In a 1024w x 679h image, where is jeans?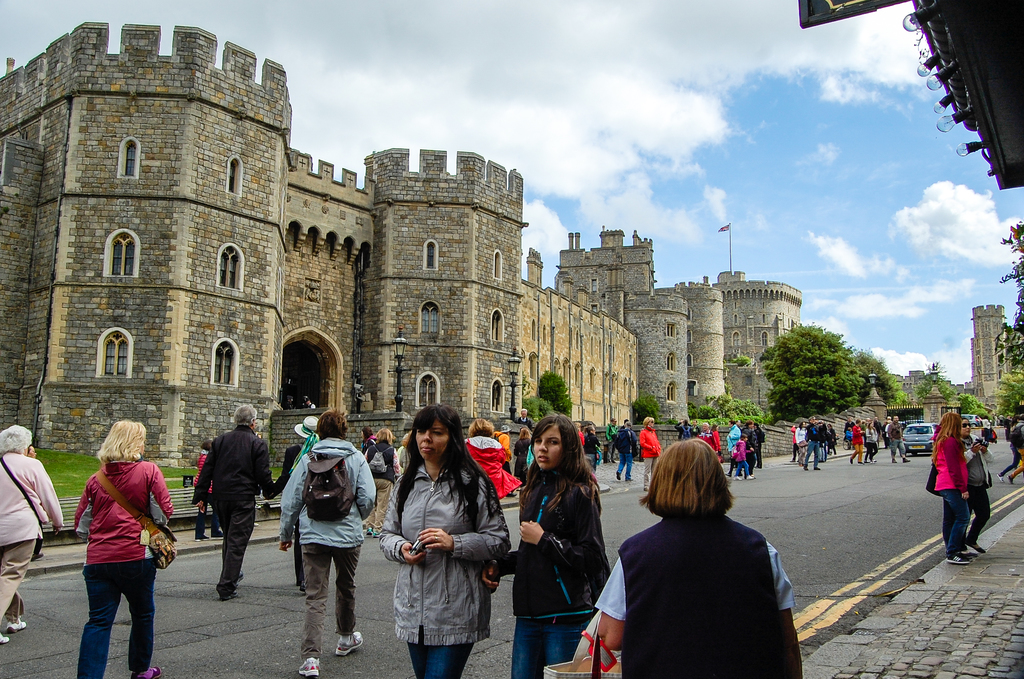
detection(614, 452, 635, 476).
